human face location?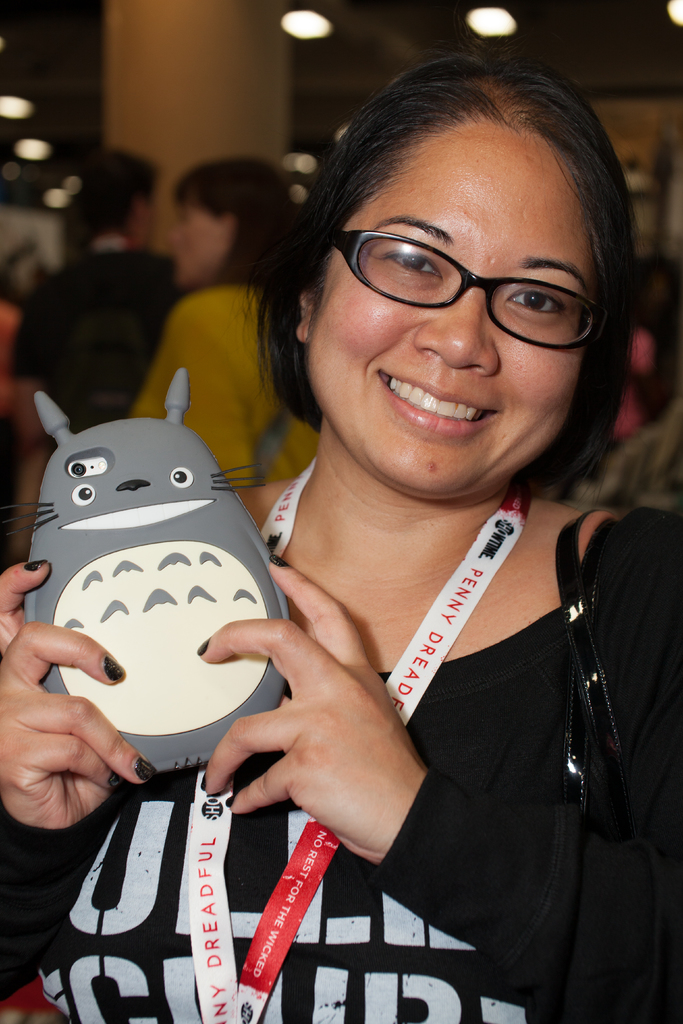
box=[309, 123, 605, 502]
